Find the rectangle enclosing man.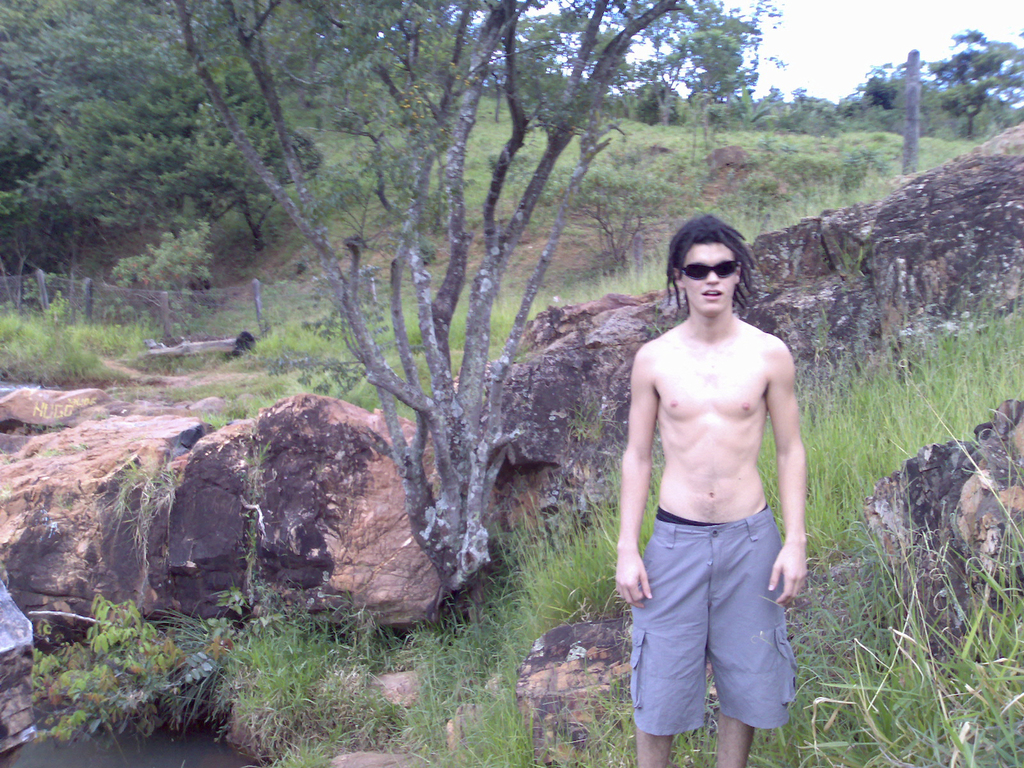
x1=609, y1=205, x2=819, y2=758.
